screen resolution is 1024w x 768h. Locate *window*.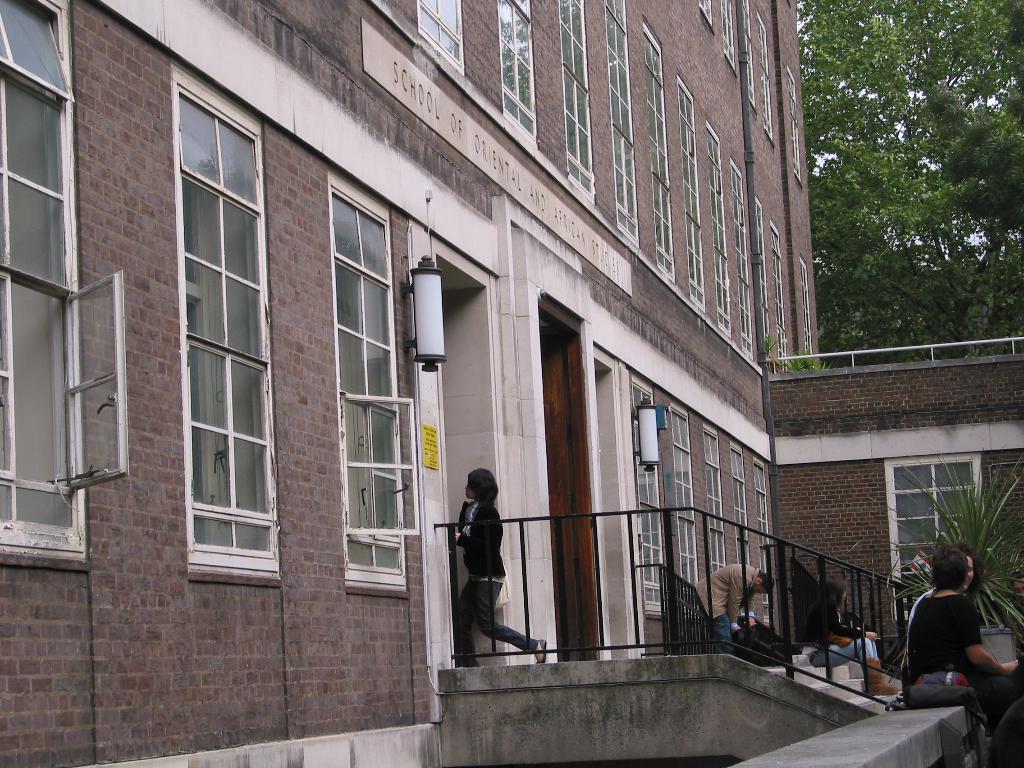
box=[641, 16, 679, 282].
